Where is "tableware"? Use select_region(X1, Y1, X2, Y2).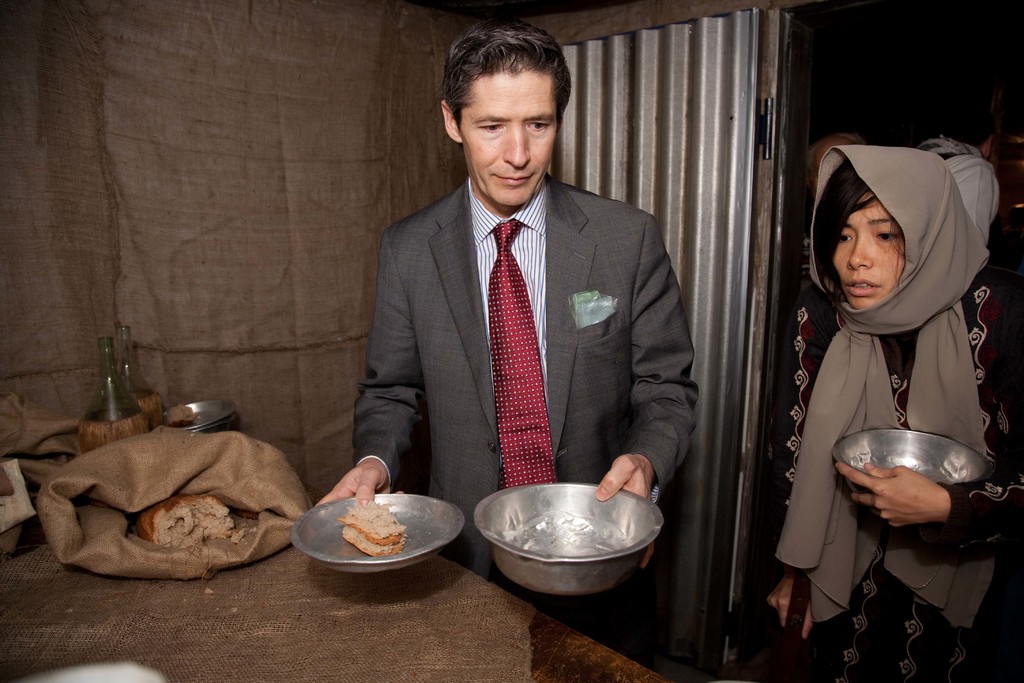
select_region(158, 394, 241, 440).
